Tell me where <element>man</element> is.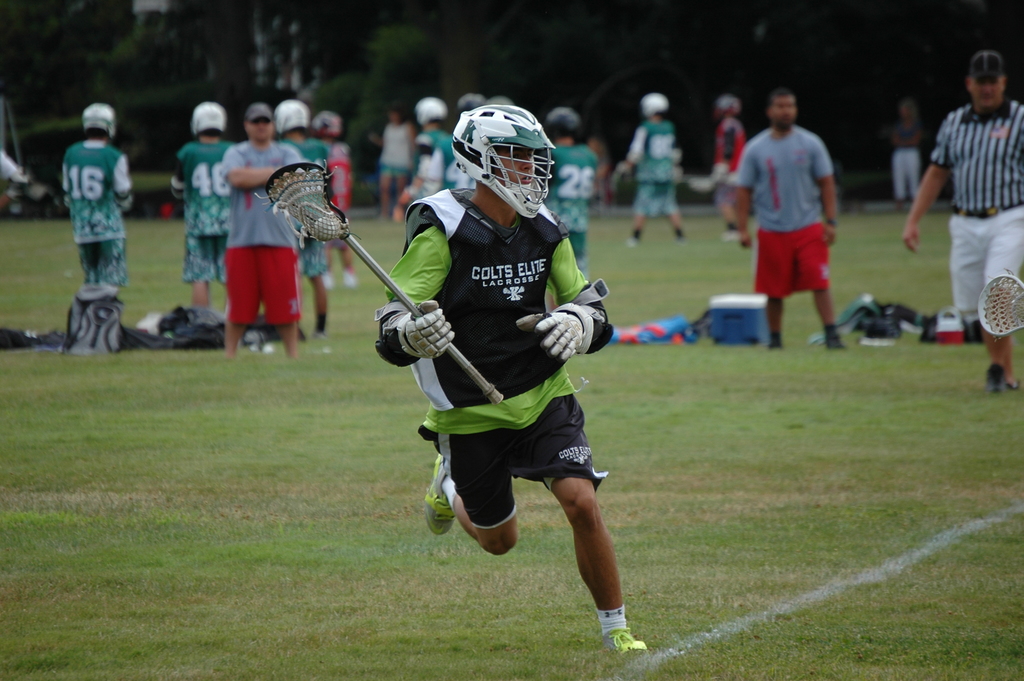
<element>man</element> is at <bbox>63, 105, 135, 293</bbox>.
